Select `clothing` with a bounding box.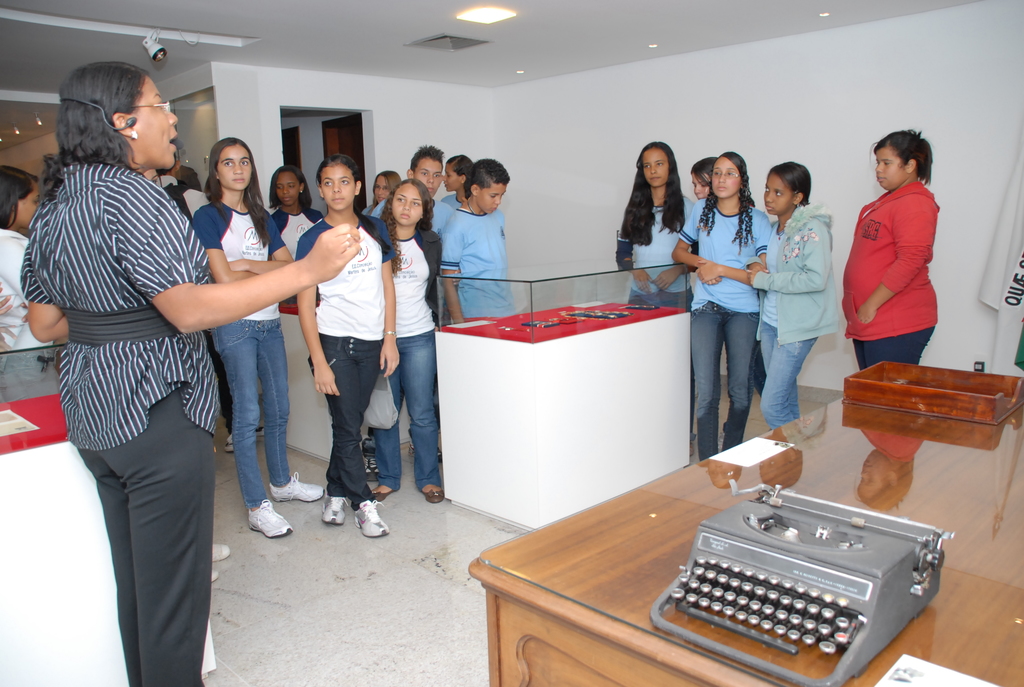
[x1=669, y1=202, x2=762, y2=462].
